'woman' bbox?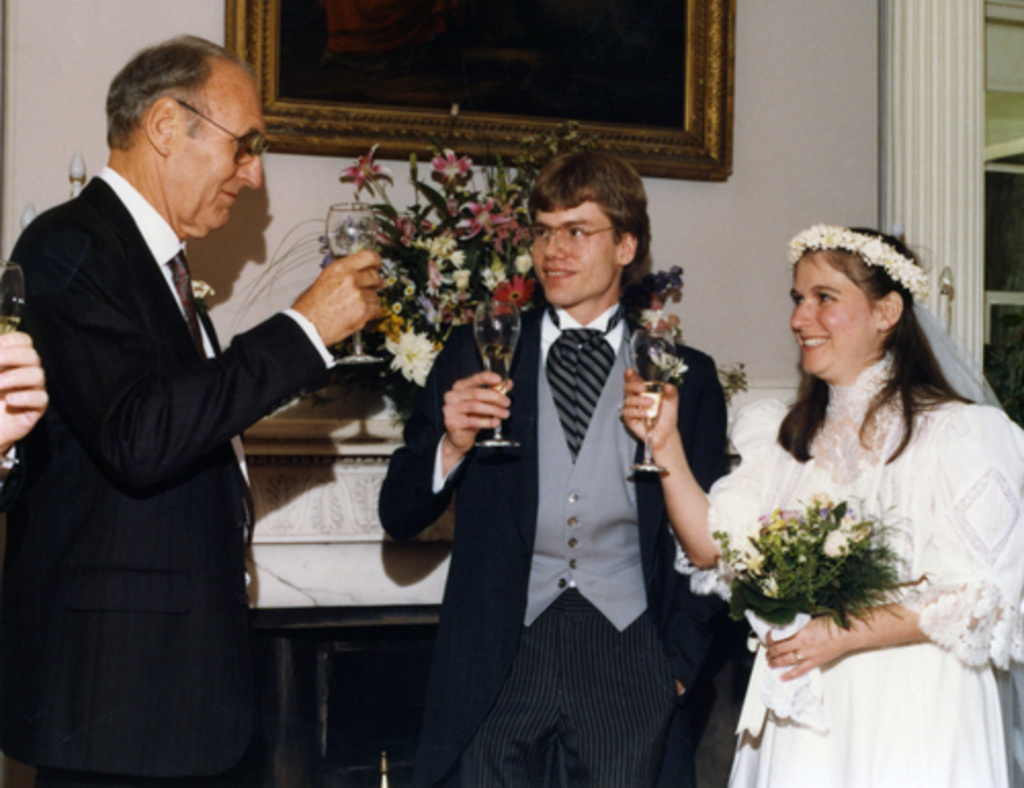
rect(614, 225, 1022, 786)
